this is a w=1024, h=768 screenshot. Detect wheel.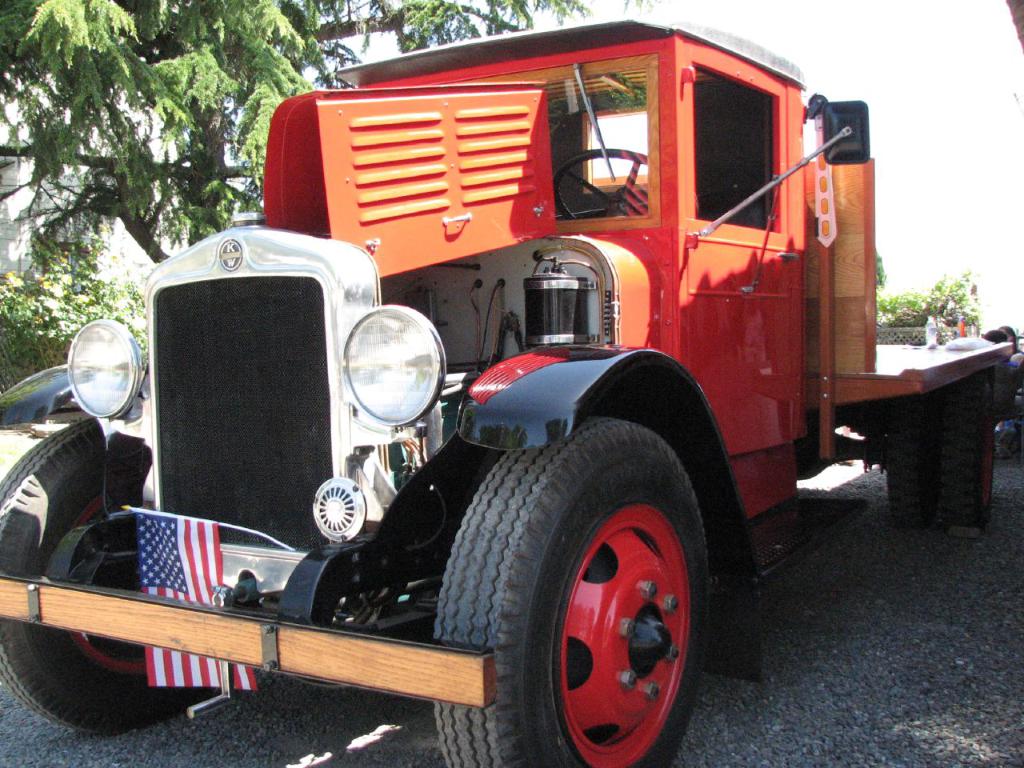
<box>890,410,932,522</box>.
